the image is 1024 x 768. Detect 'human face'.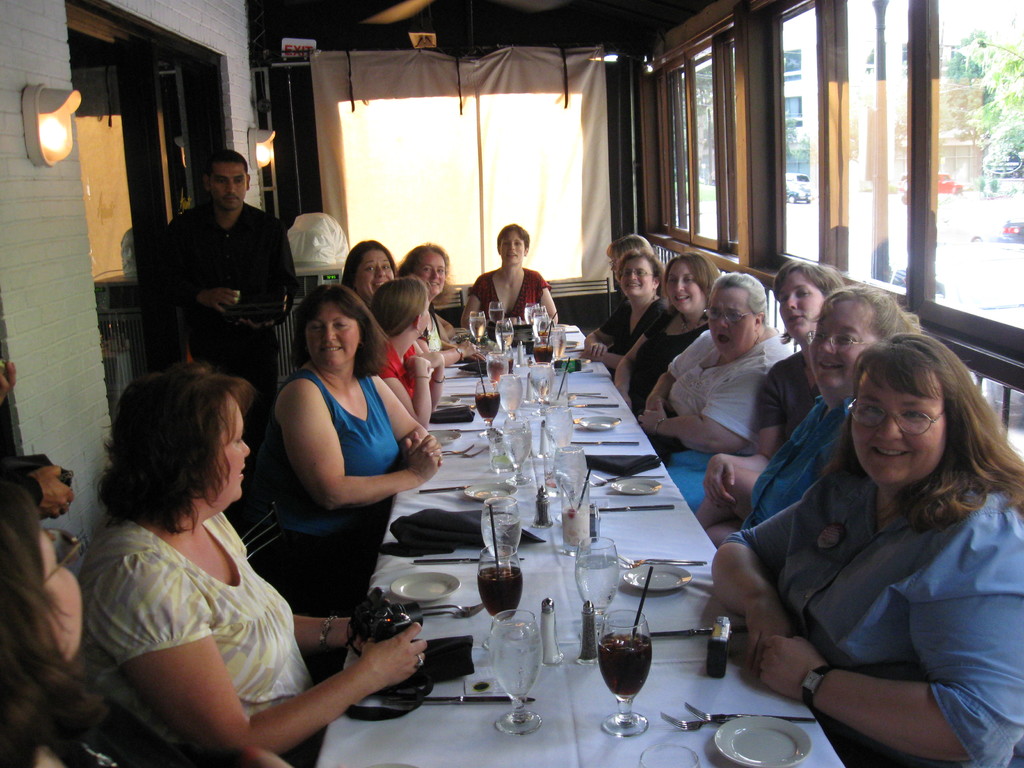
Detection: [210,385,253,500].
